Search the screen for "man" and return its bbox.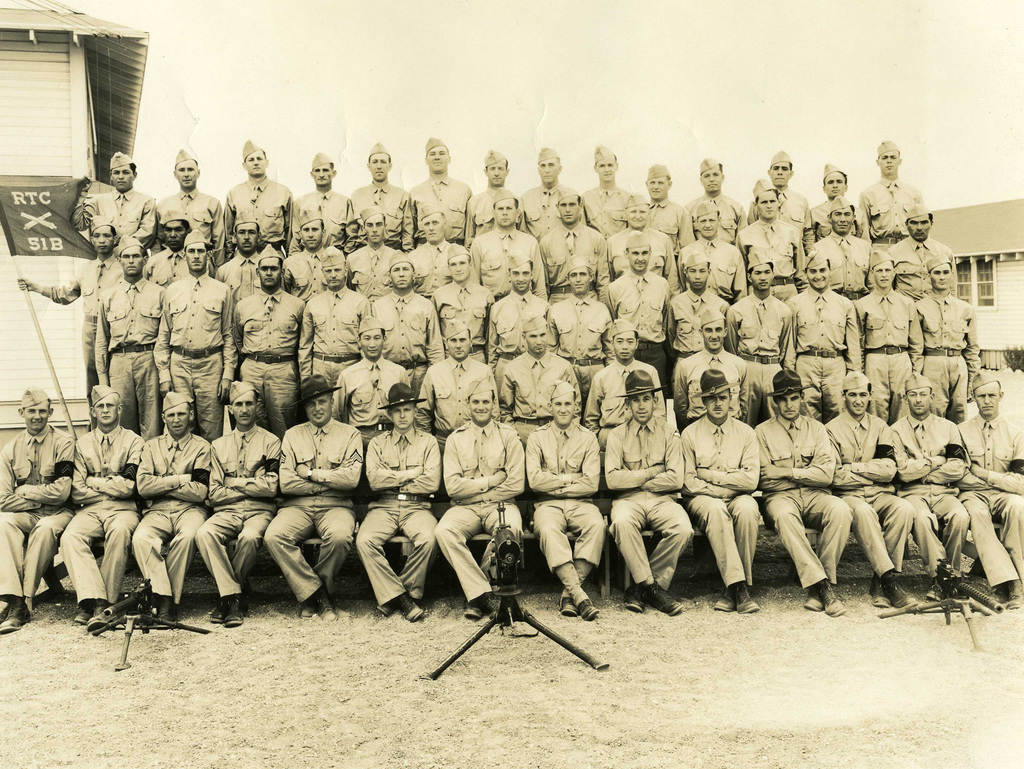
Found: box=[88, 145, 154, 248].
